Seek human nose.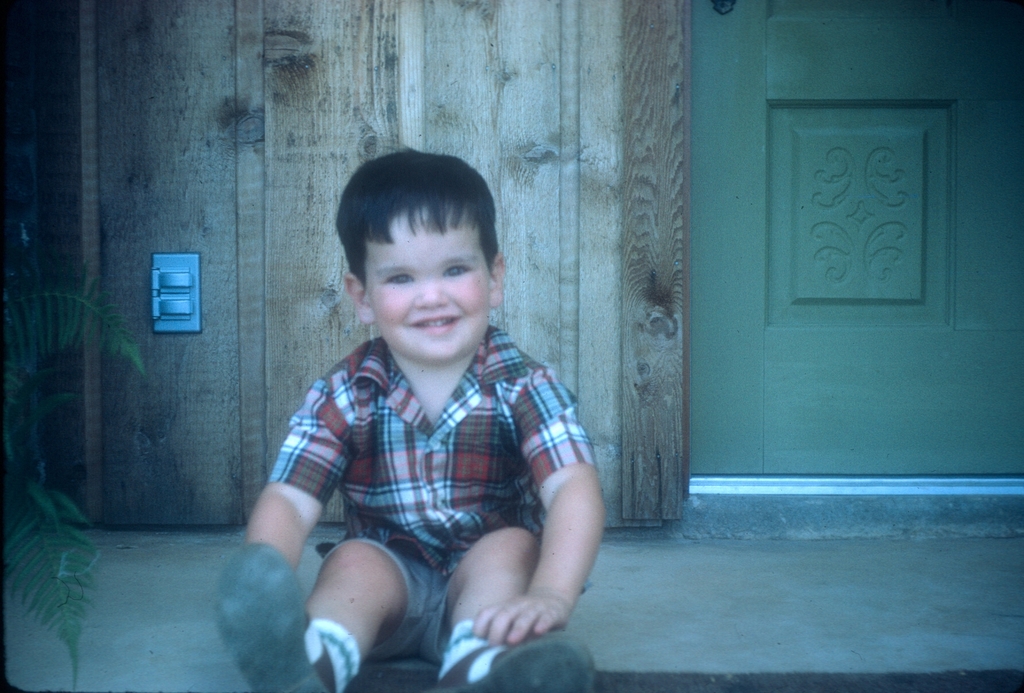
rect(413, 281, 448, 310).
